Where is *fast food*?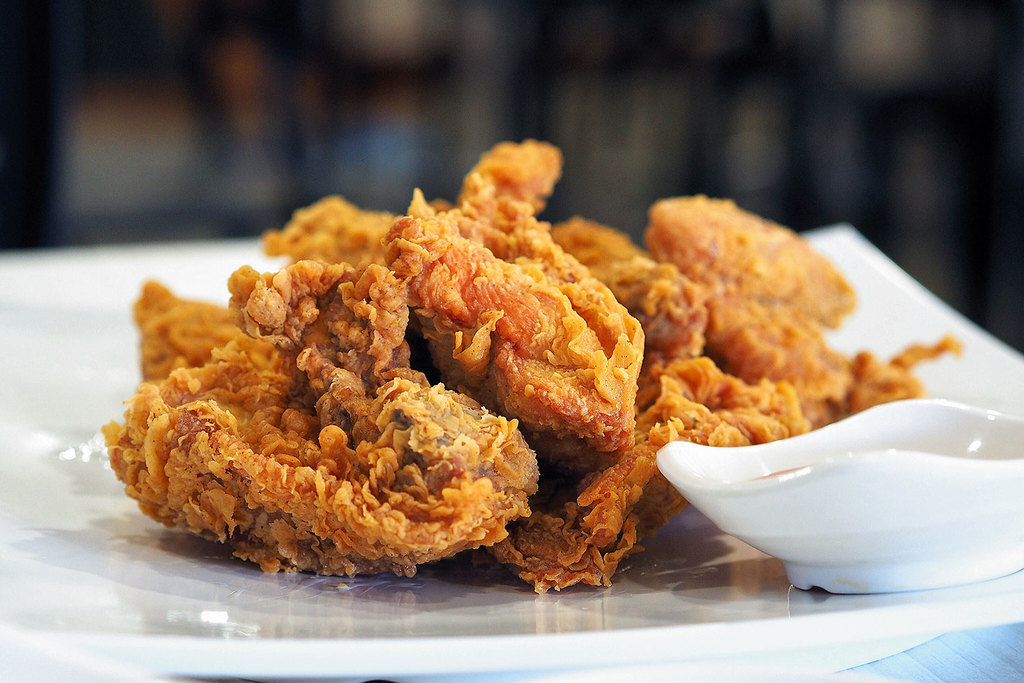
[x1=565, y1=206, x2=719, y2=431].
